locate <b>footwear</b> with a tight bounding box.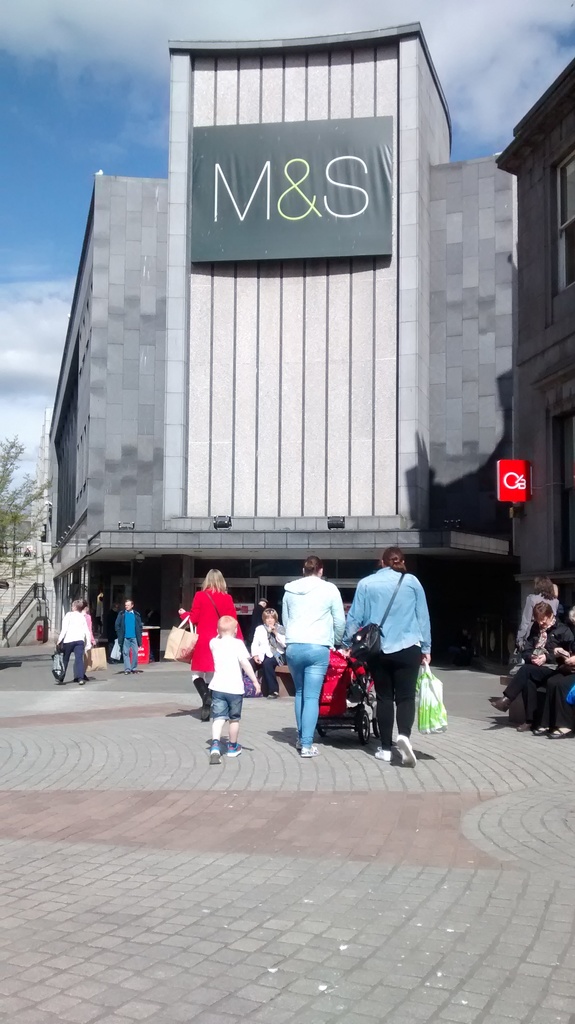
[489,695,509,714].
